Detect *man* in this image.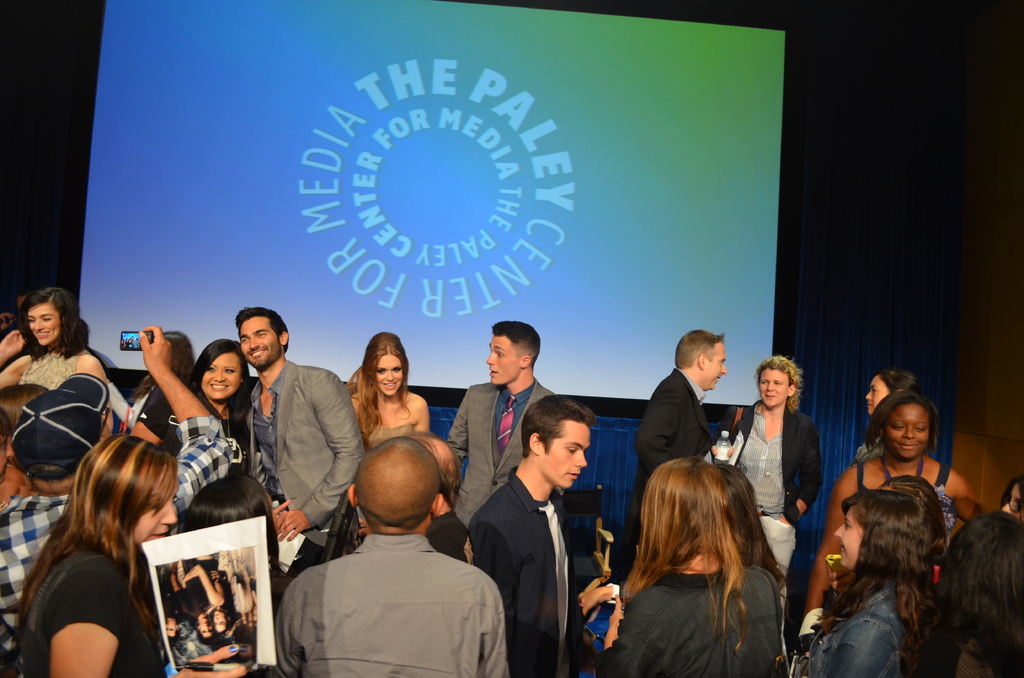
Detection: [131,335,140,349].
